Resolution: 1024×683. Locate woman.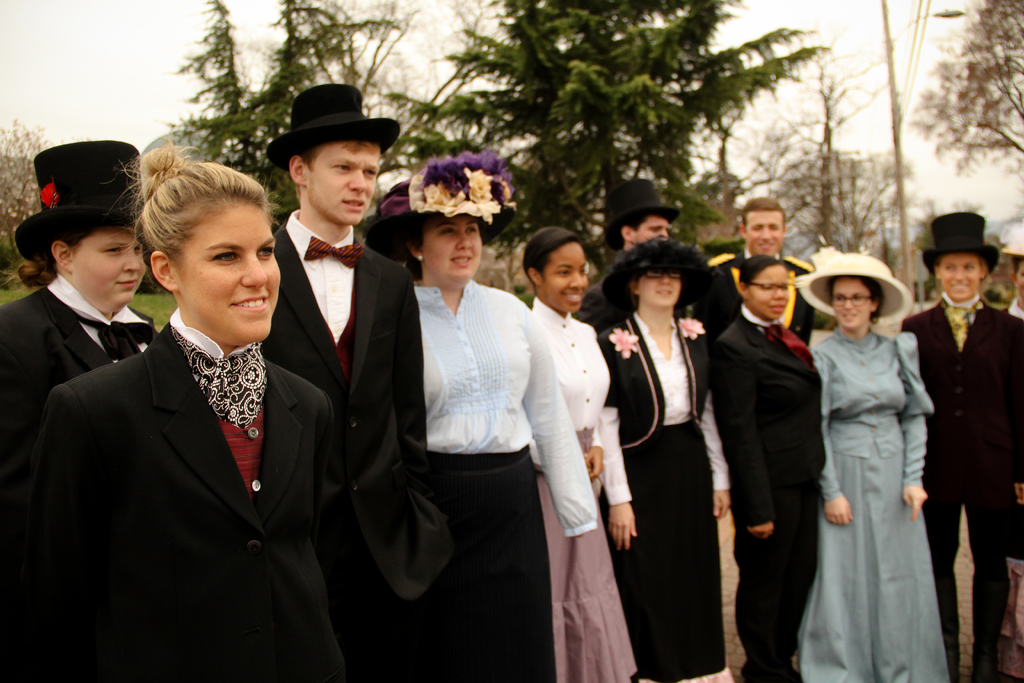
Rect(590, 234, 721, 682).
